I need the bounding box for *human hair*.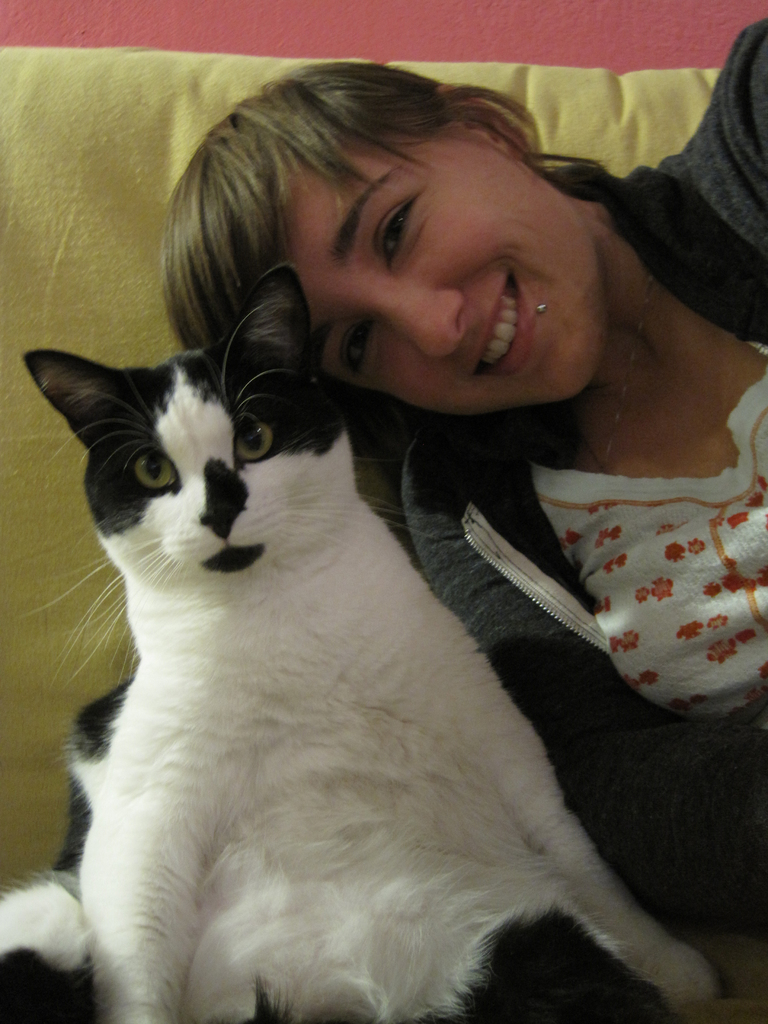
Here it is: (left=148, top=52, right=639, bottom=406).
